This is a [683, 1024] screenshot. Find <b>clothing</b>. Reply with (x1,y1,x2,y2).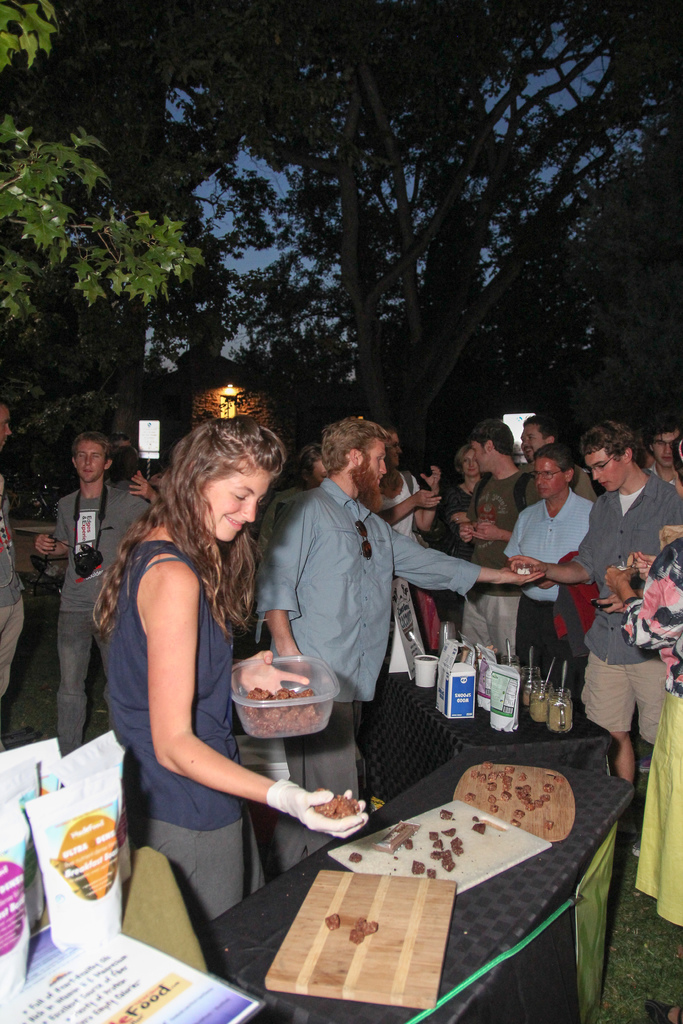
(566,476,682,745).
